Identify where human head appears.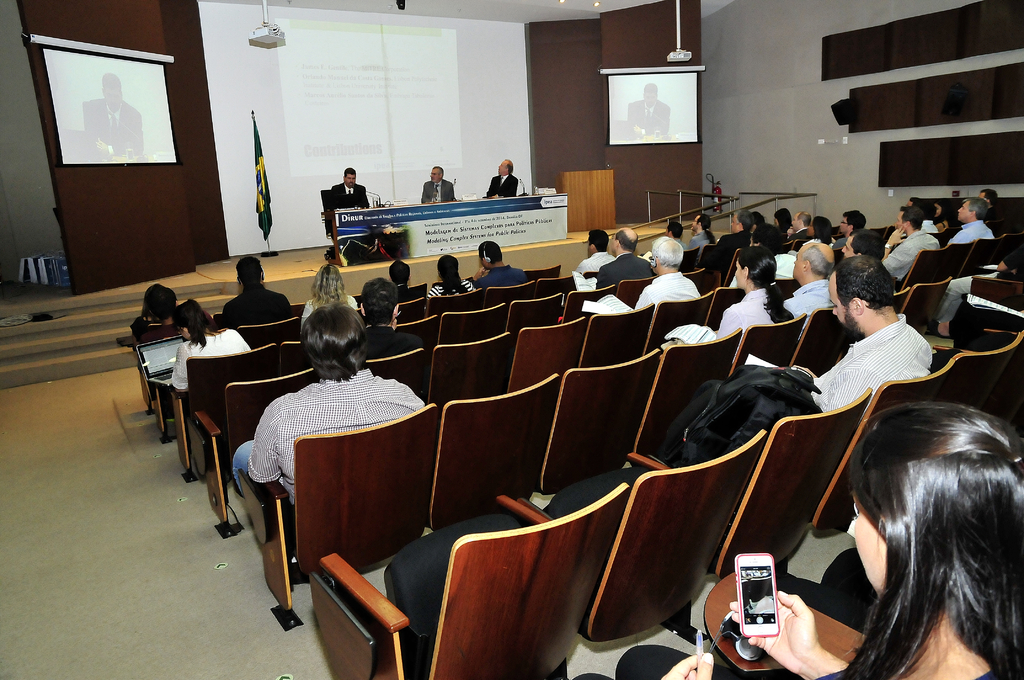
Appears at {"left": 979, "top": 187, "right": 1000, "bottom": 211}.
